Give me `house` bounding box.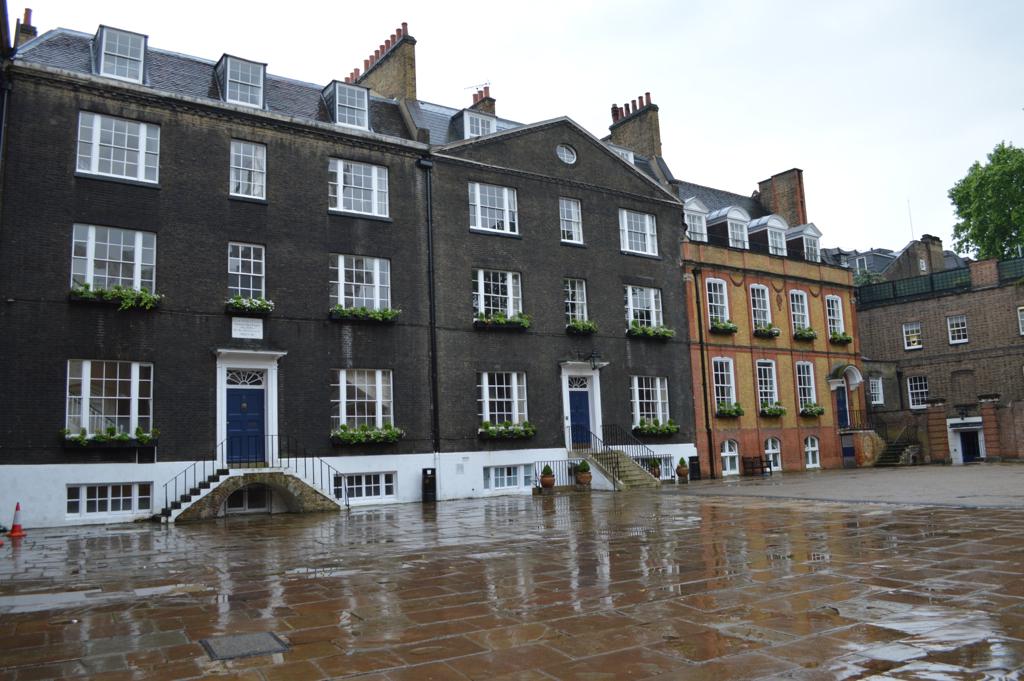
{"left": 684, "top": 164, "right": 878, "bottom": 479}.
